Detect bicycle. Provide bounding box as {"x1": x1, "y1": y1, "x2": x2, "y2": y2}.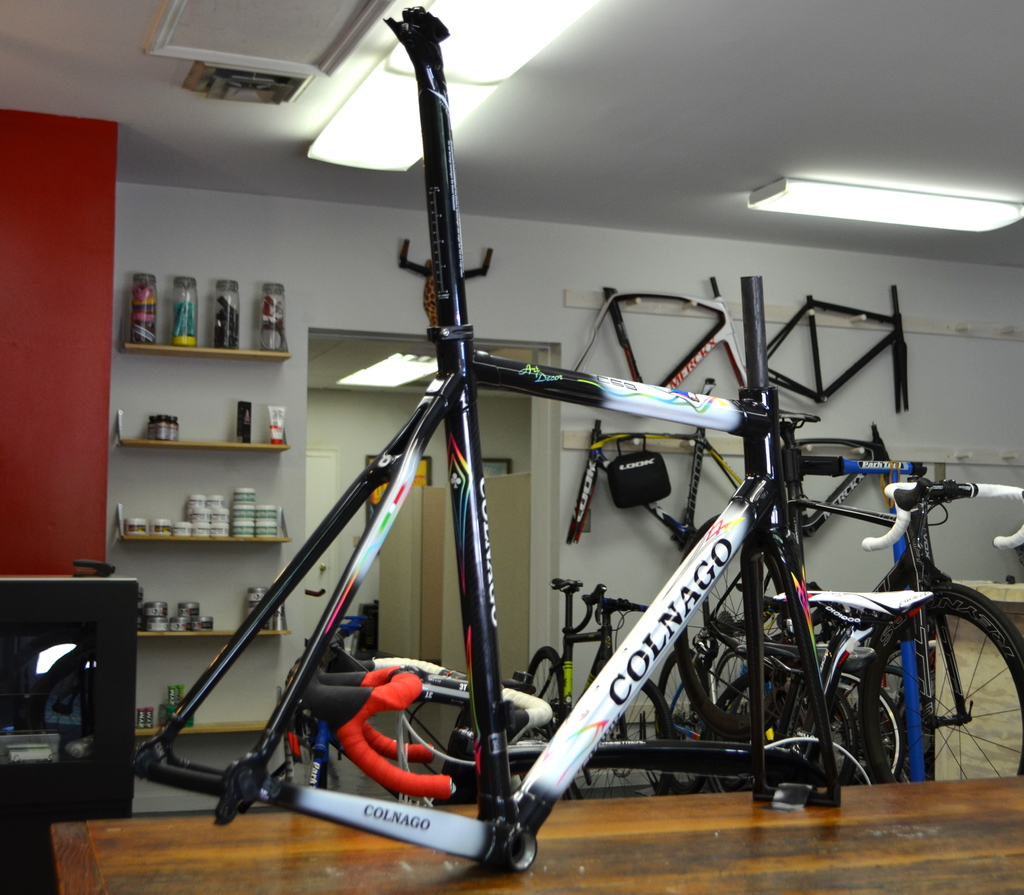
{"x1": 269, "y1": 606, "x2": 363, "y2": 791}.
